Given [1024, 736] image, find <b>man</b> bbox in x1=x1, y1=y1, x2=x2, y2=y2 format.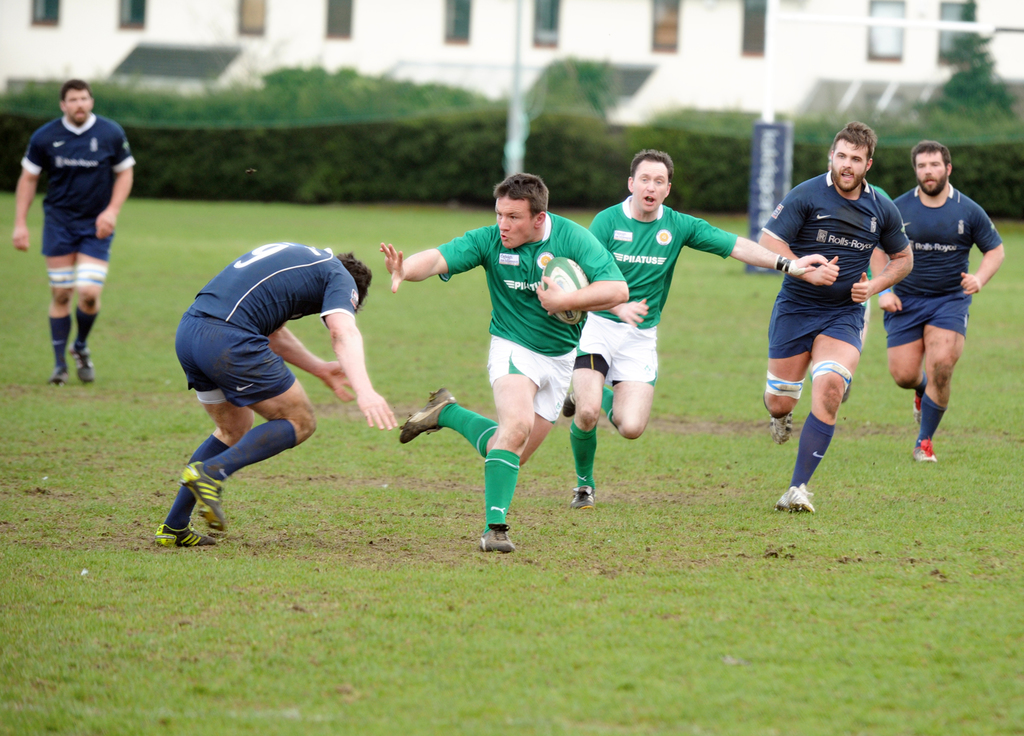
x1=755, y1=121, x2=914, y2=514.
